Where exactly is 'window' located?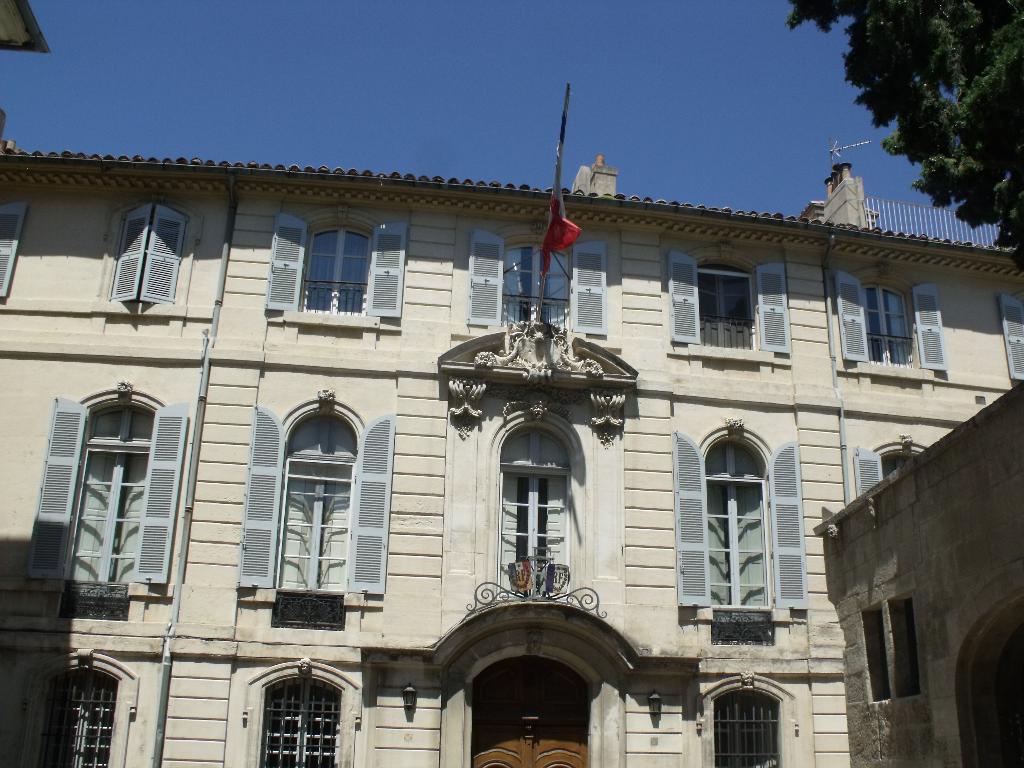
Its bounding box is [left=483, top=404, right=583, bottom=602].
